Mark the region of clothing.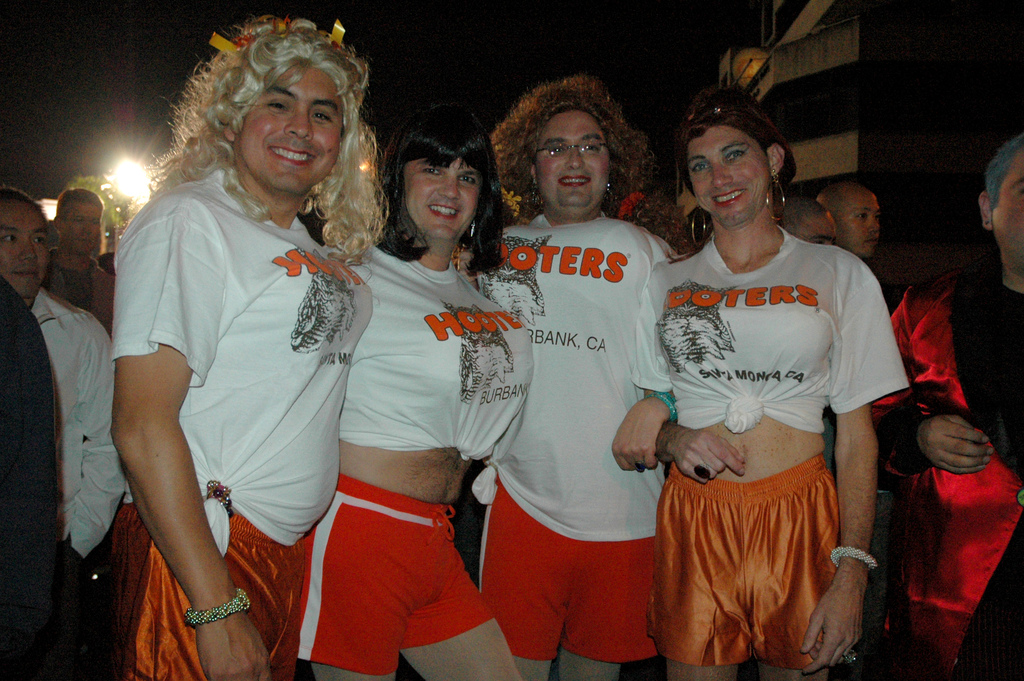
Region: left=628, top=230, right=913, bottom=427.
